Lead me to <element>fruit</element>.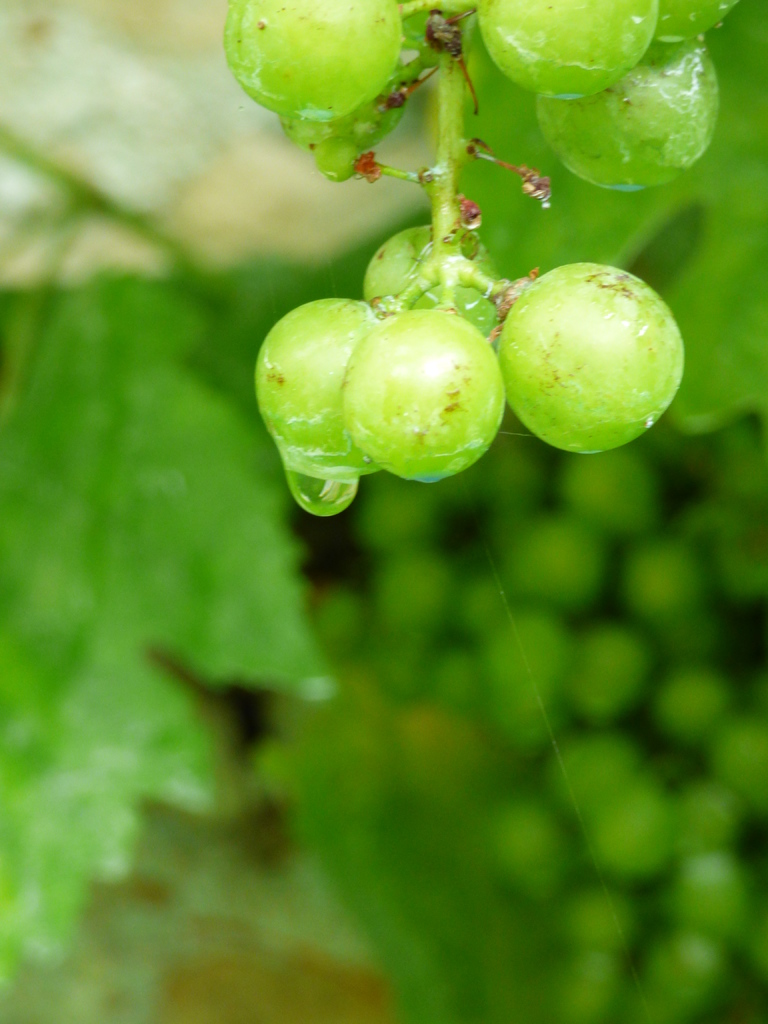
Lead to bbox=[502, 239, 683, 452].
